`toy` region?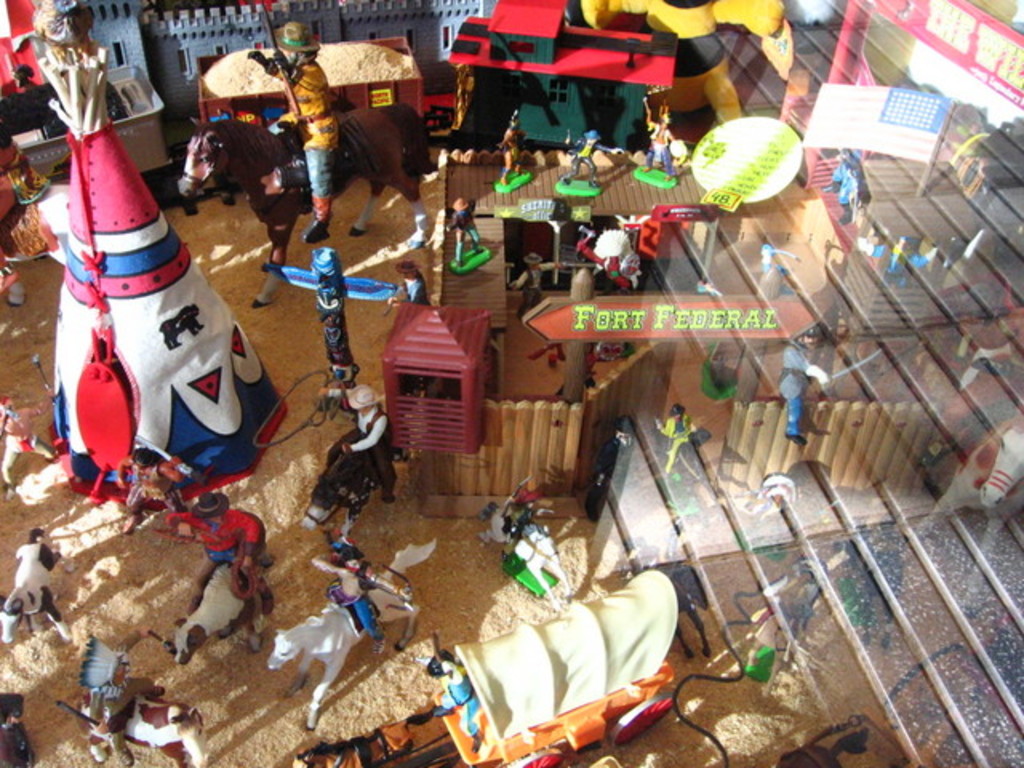
<bbox>902, 402, 1022, 613</bbox>
